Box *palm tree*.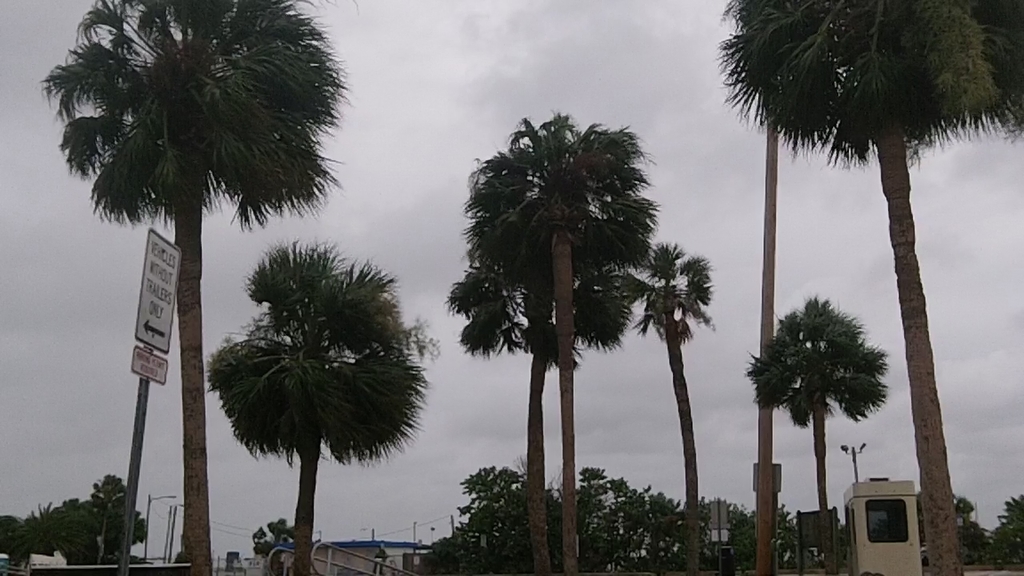
718:0:1021:565.
